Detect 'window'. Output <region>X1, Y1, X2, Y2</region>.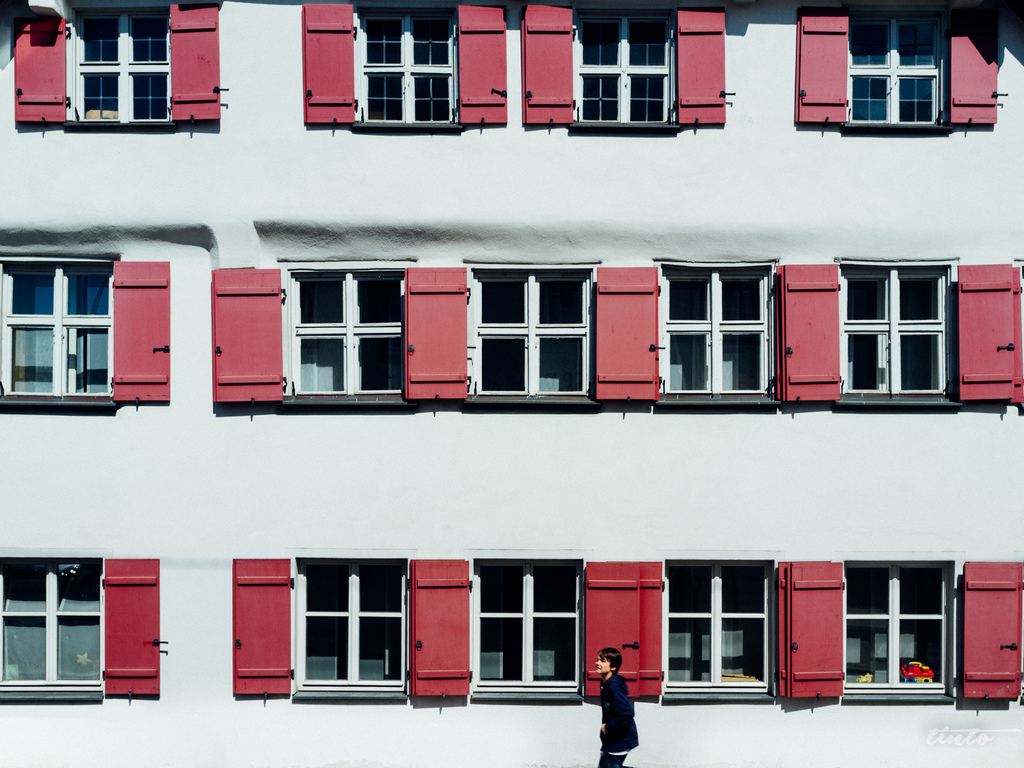
<region>293, 557, 411, 691</region>.
